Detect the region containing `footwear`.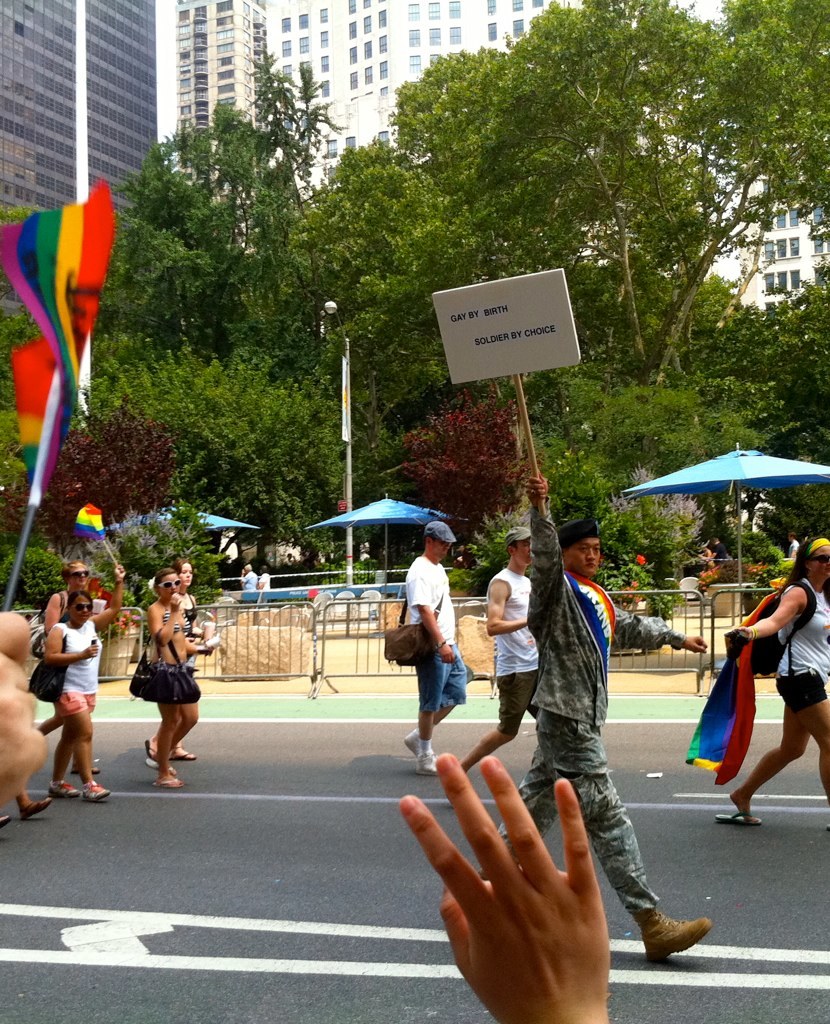
83:781:113:804.
